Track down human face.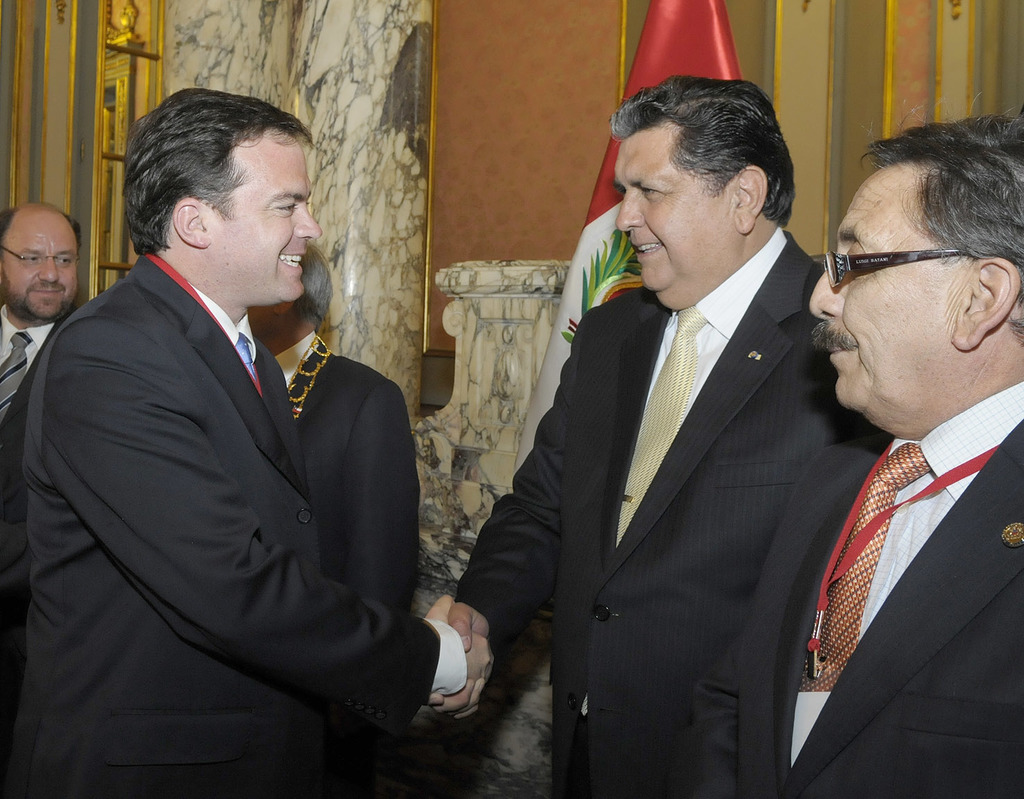
Tracked to locate(1, 217, 77, 322).
